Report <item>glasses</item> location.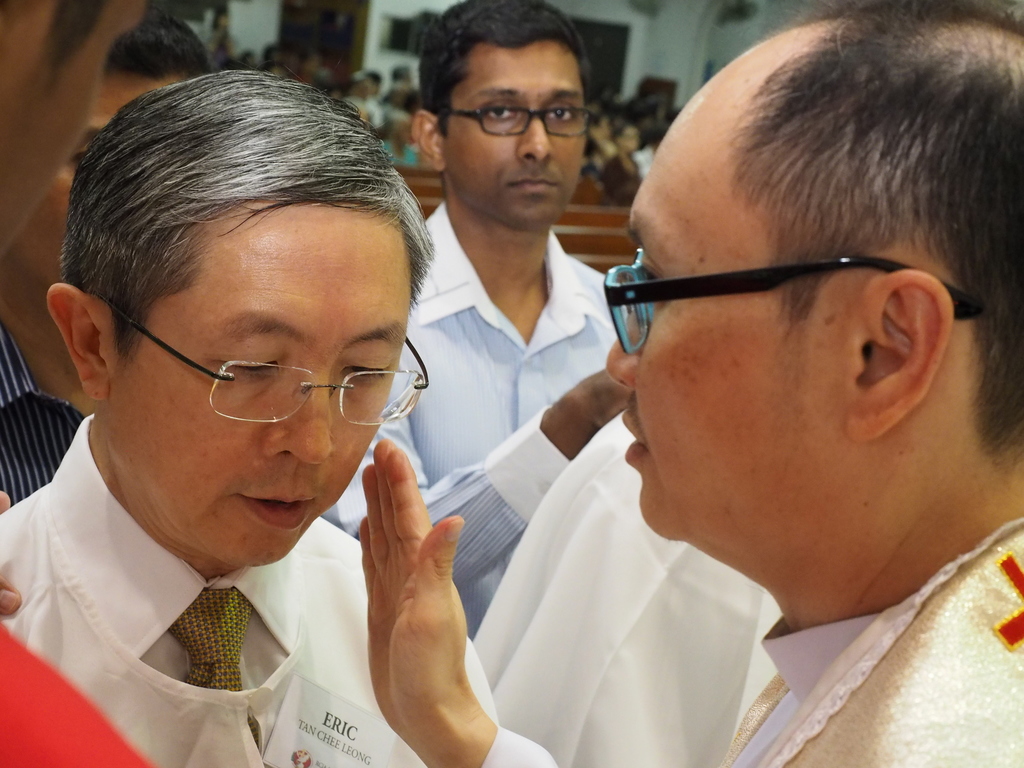
Report: 106,306,431,430.
